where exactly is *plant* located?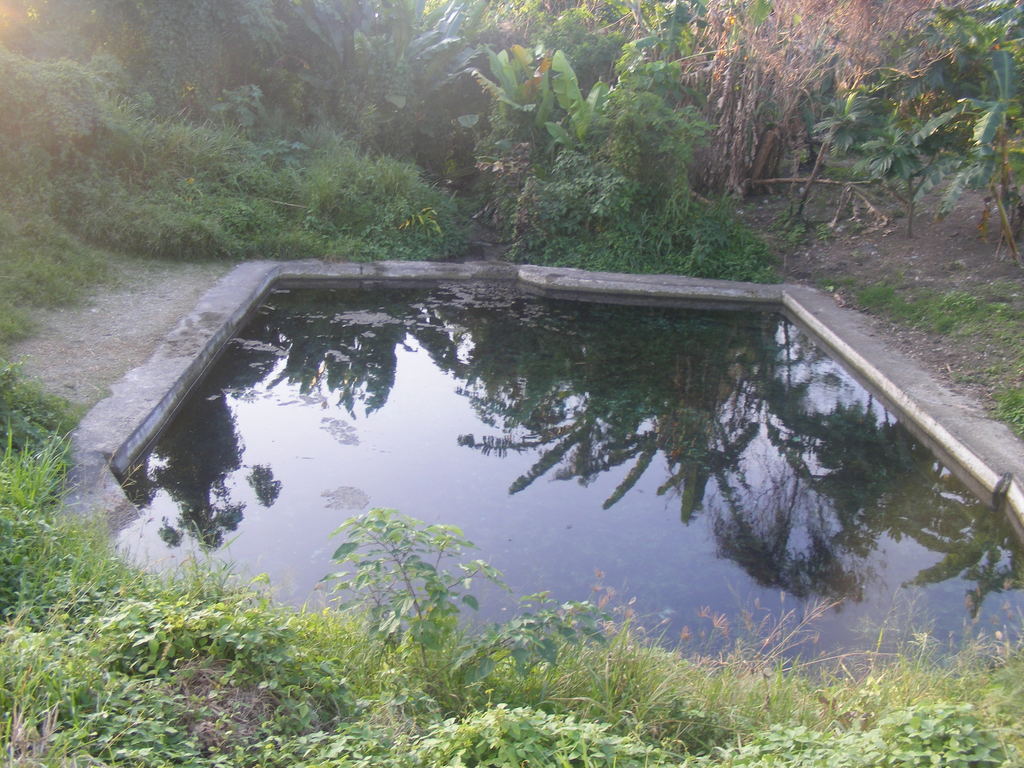
Its bounding box is <region>824, 275, 1022, 337</region>.
